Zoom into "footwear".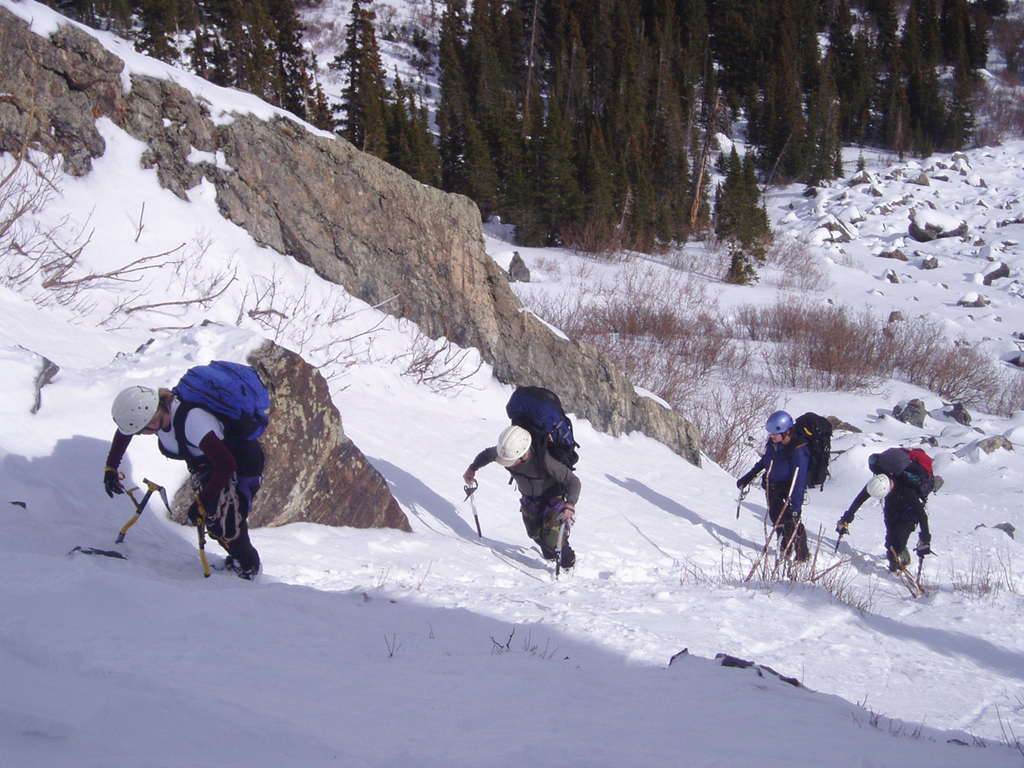
Zoom target: l=558, t=541, r=577, b=568.
